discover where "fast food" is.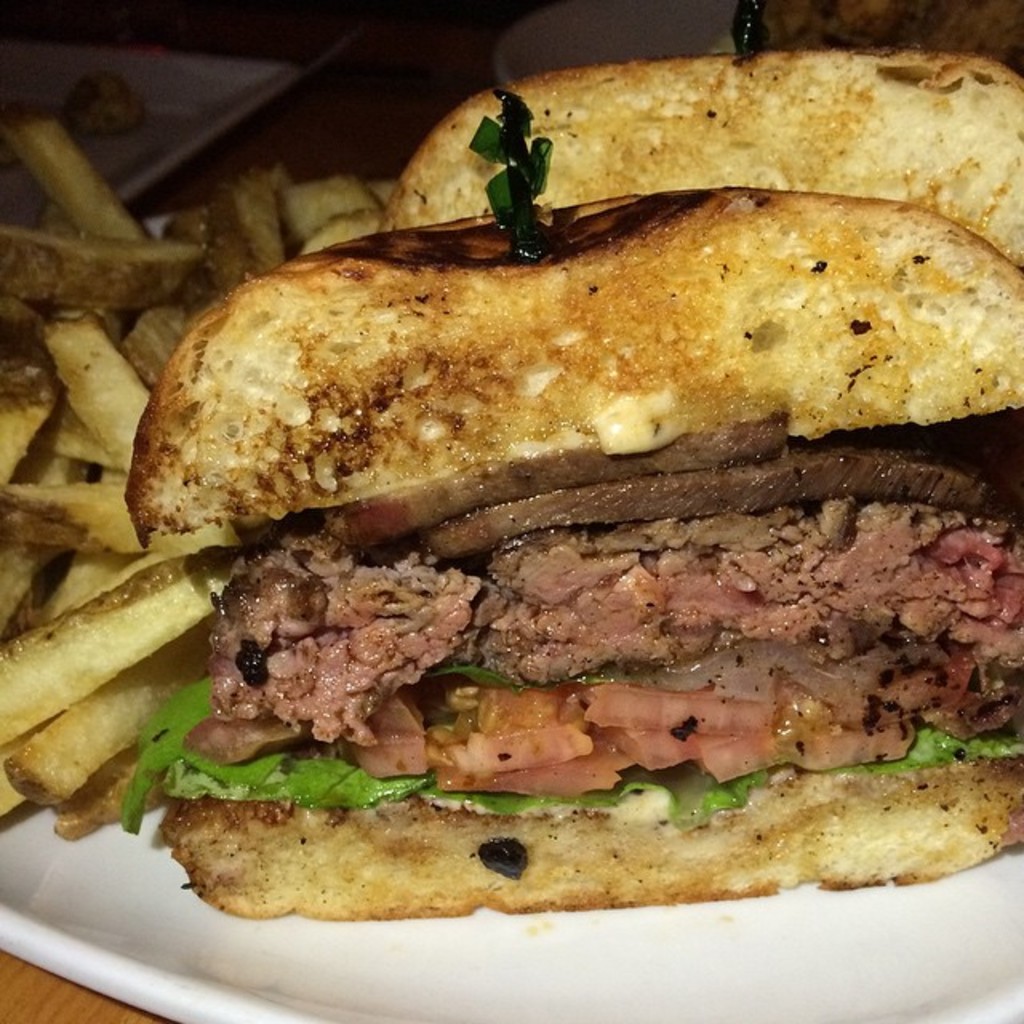
Discovered at <box>51,538,155,614</box>.
